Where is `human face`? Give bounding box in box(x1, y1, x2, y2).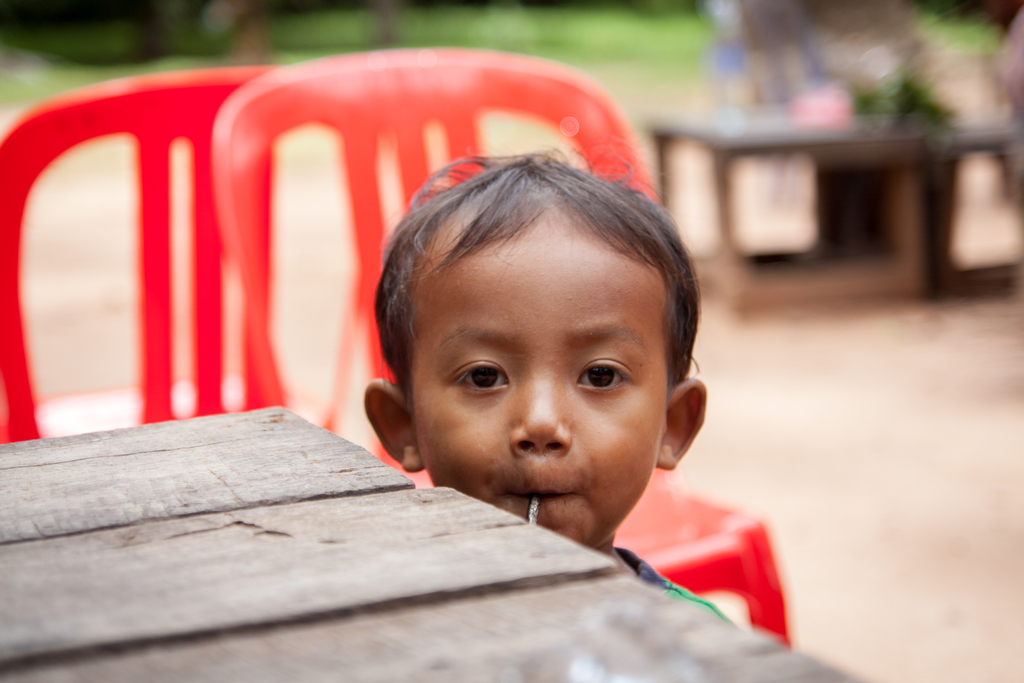
box(408, 220, 668, 548).
